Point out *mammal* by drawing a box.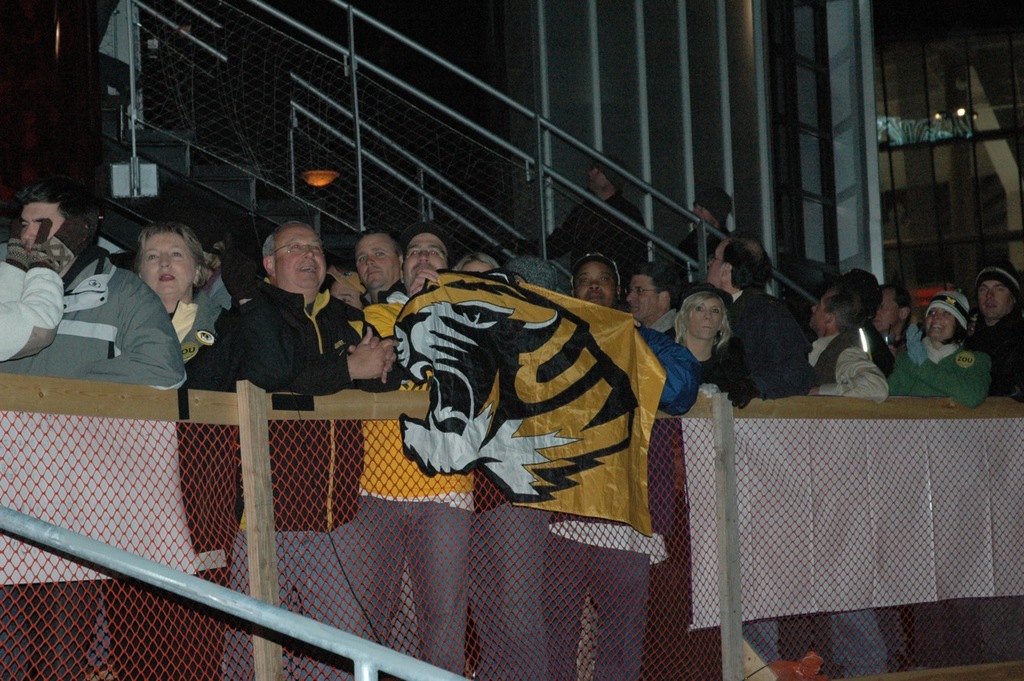
[621, 262, 686, 680].
